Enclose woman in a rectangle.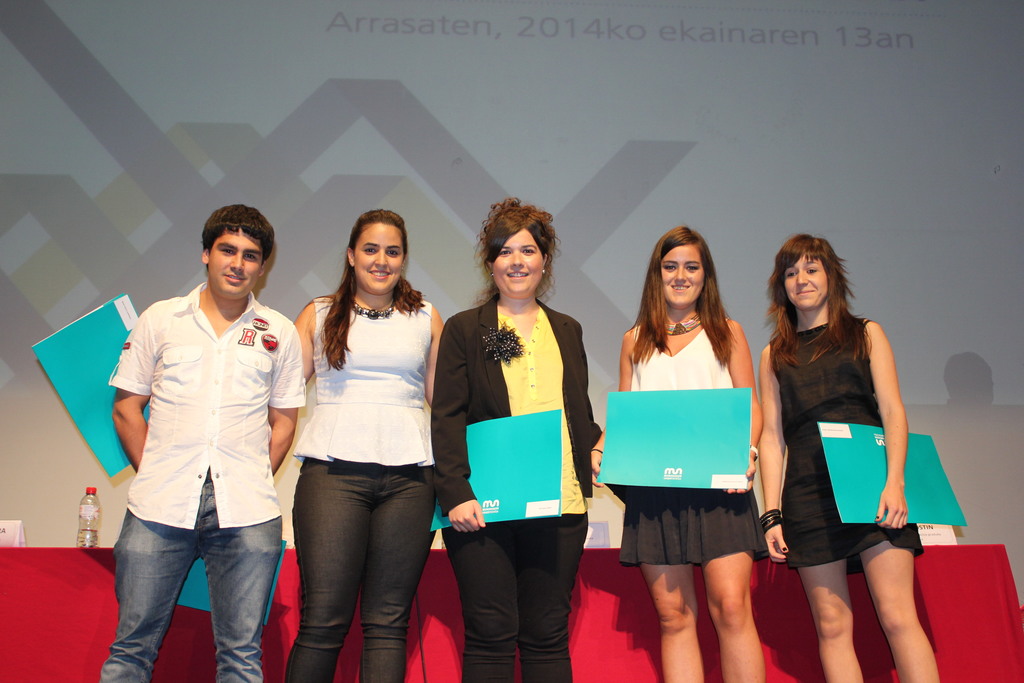
l=276, t=211, r=444, b=682.
